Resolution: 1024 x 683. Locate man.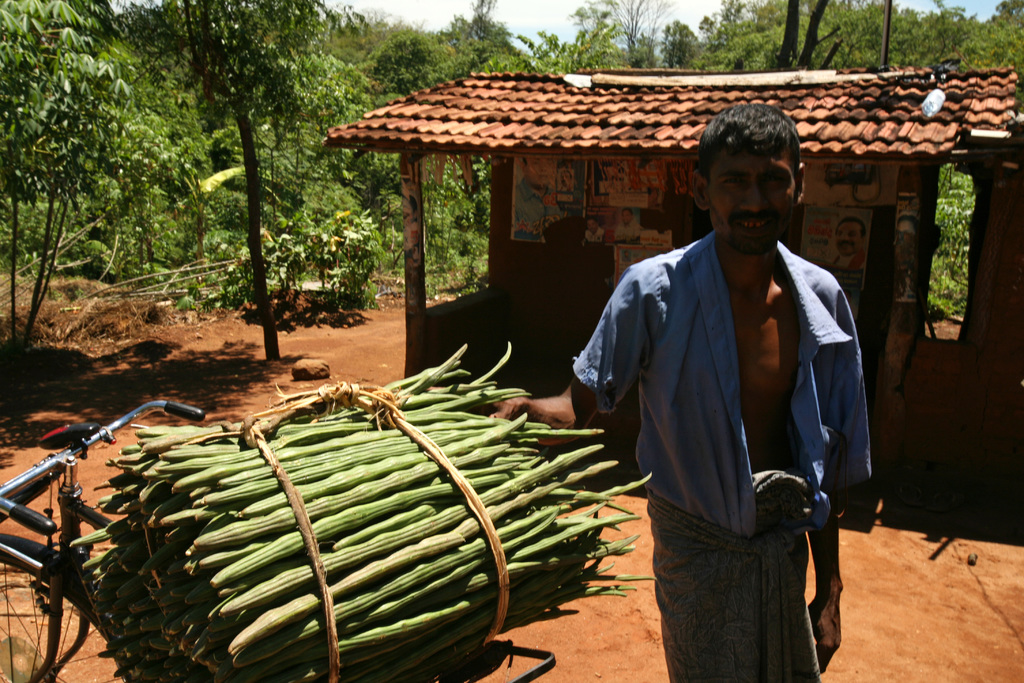
[left=545, top=106, right=882, bottom=682].
